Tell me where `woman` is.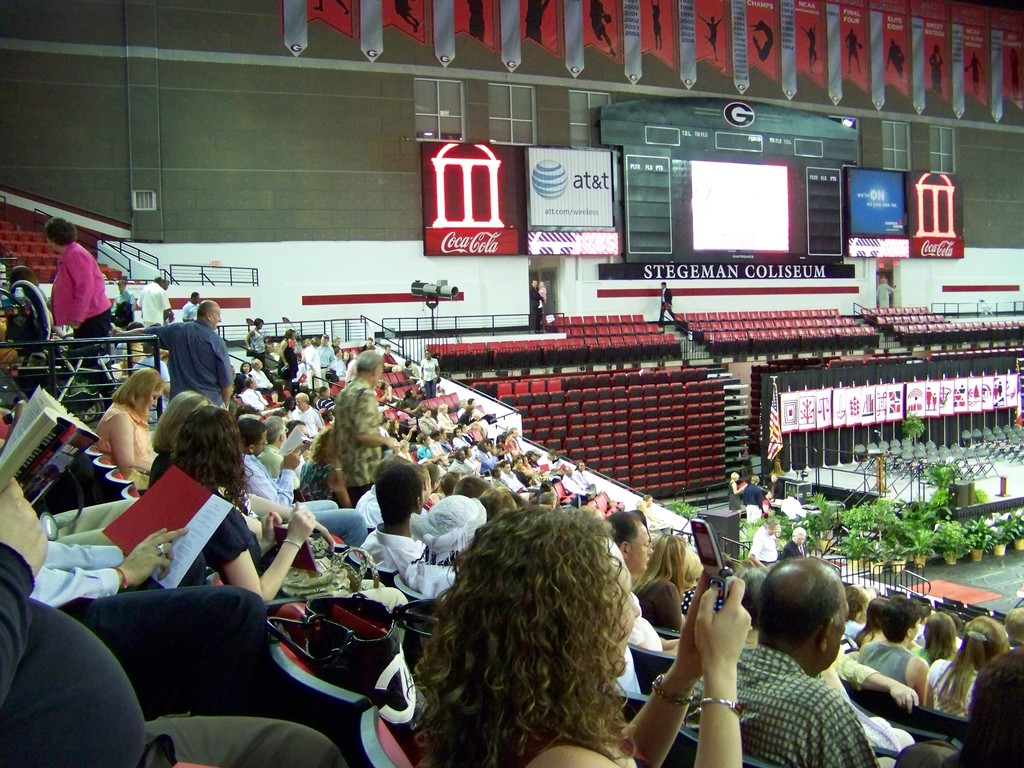
`woman` is at bbox(413, 431, 442, 466).
